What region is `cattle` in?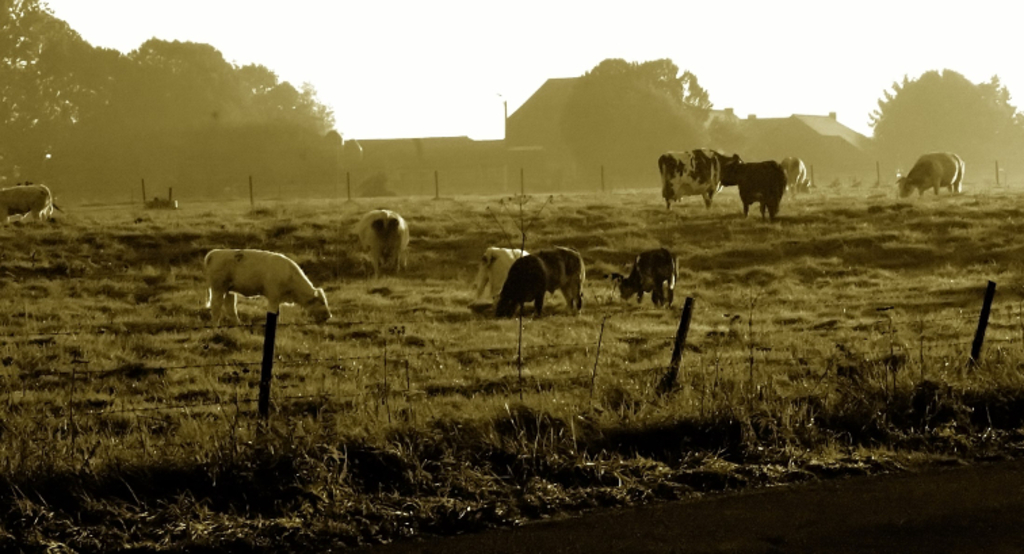
475,248,528,307.
